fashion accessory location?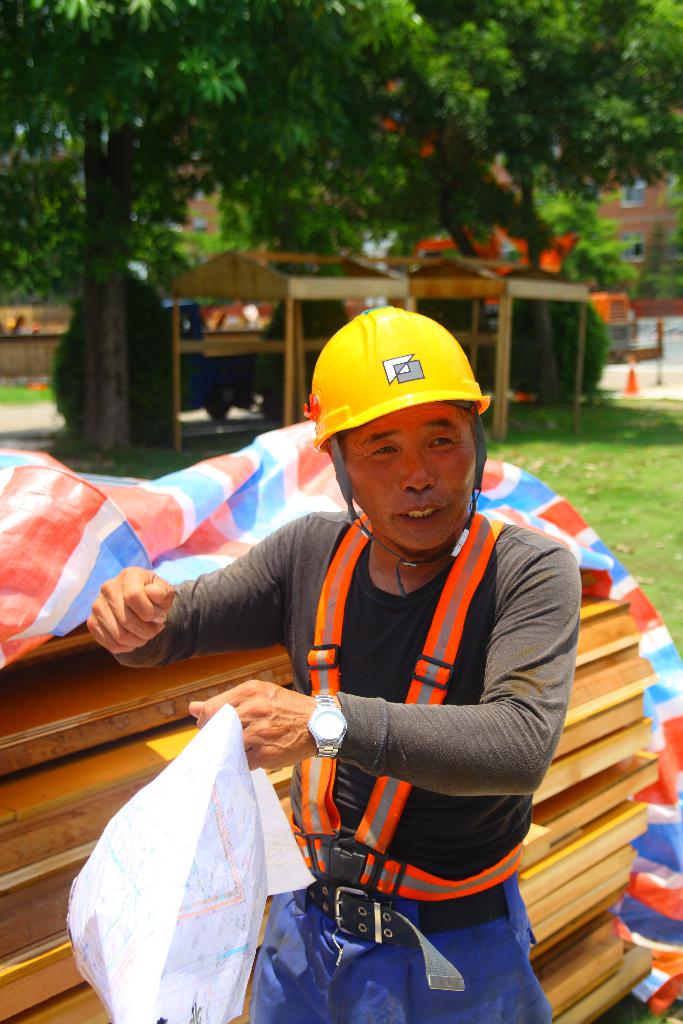
detection(292, 874, 509, 996)
